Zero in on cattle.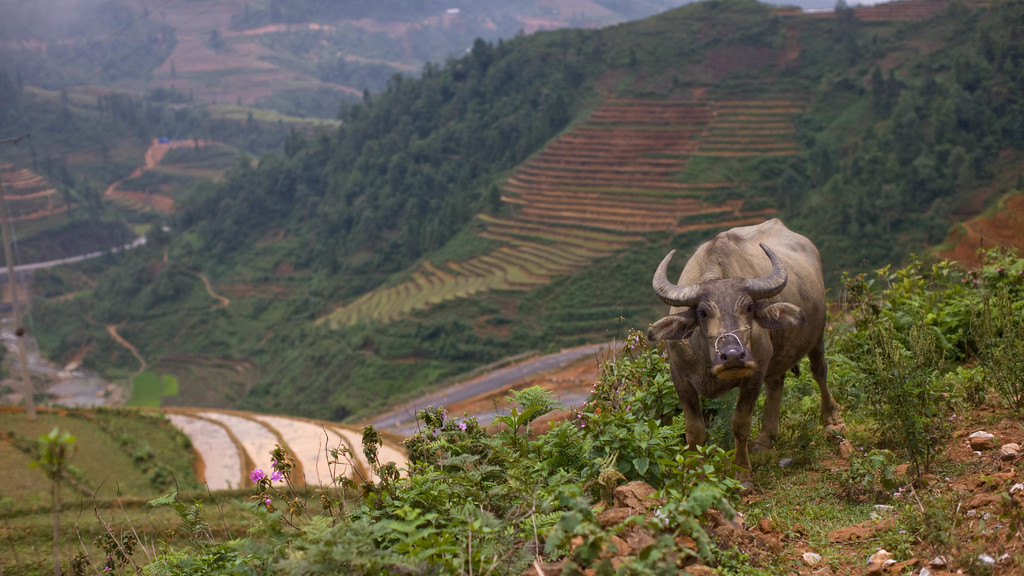
Zeroed in: (648,217,840,406).
